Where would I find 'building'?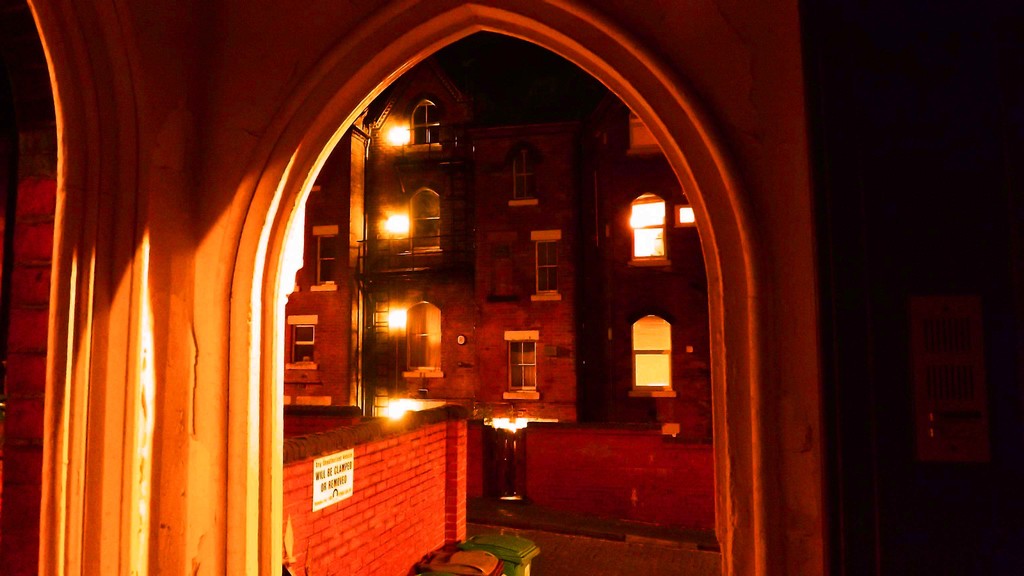
At (left=578, top=98, right=715, bottom=440).
